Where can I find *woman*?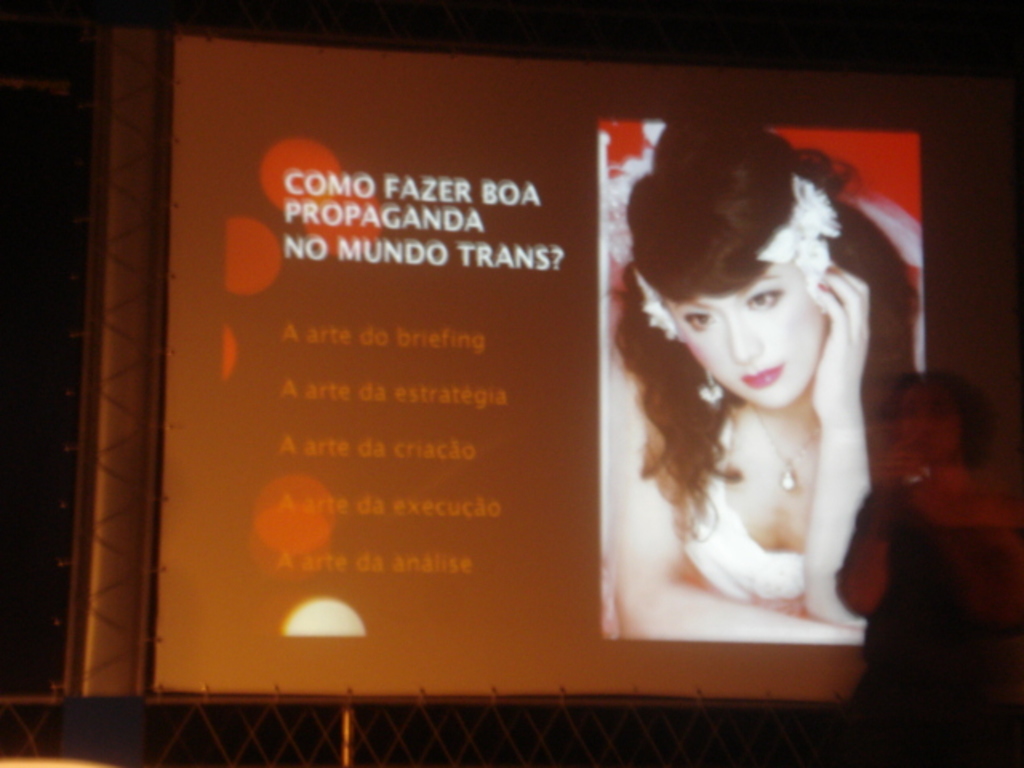
You can find it at 579,155,917,627.
